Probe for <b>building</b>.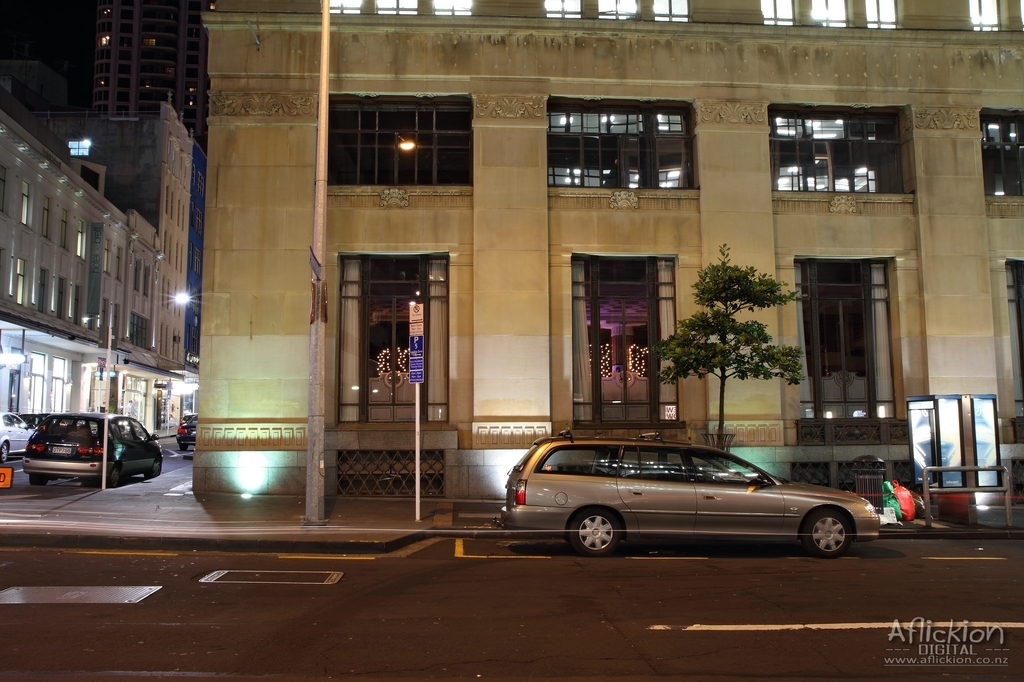
Probe result: <bbox>175, 140, 212, 431</bbox>.
